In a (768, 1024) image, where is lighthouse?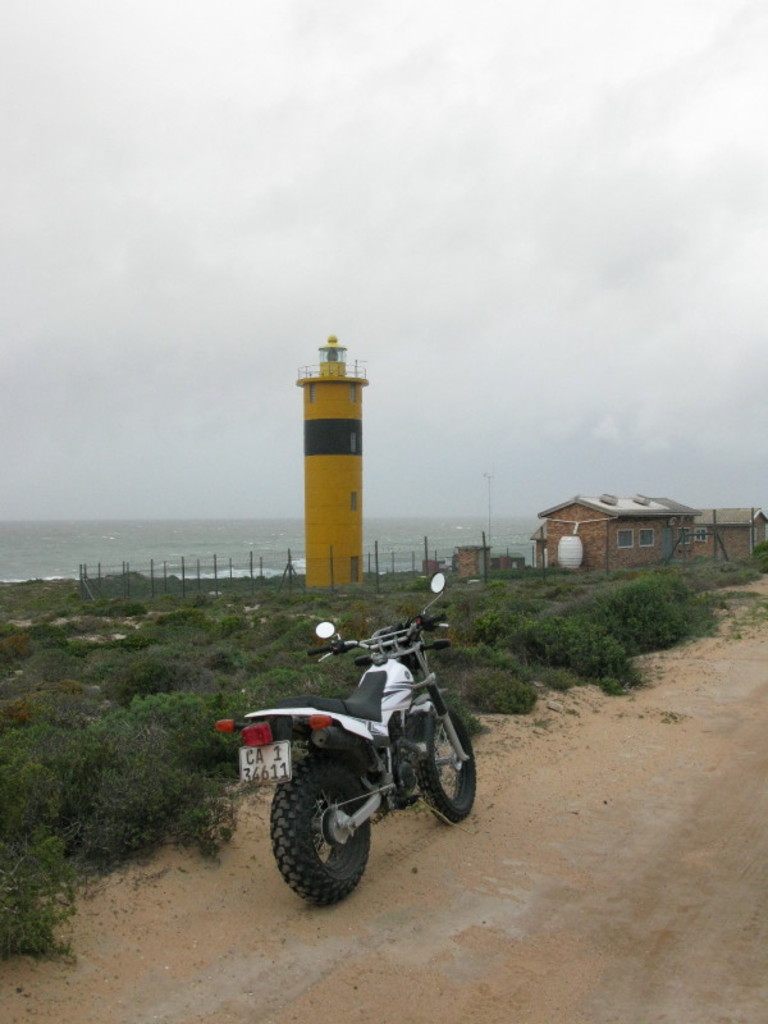
Rect(293, 320, 369, 590).
